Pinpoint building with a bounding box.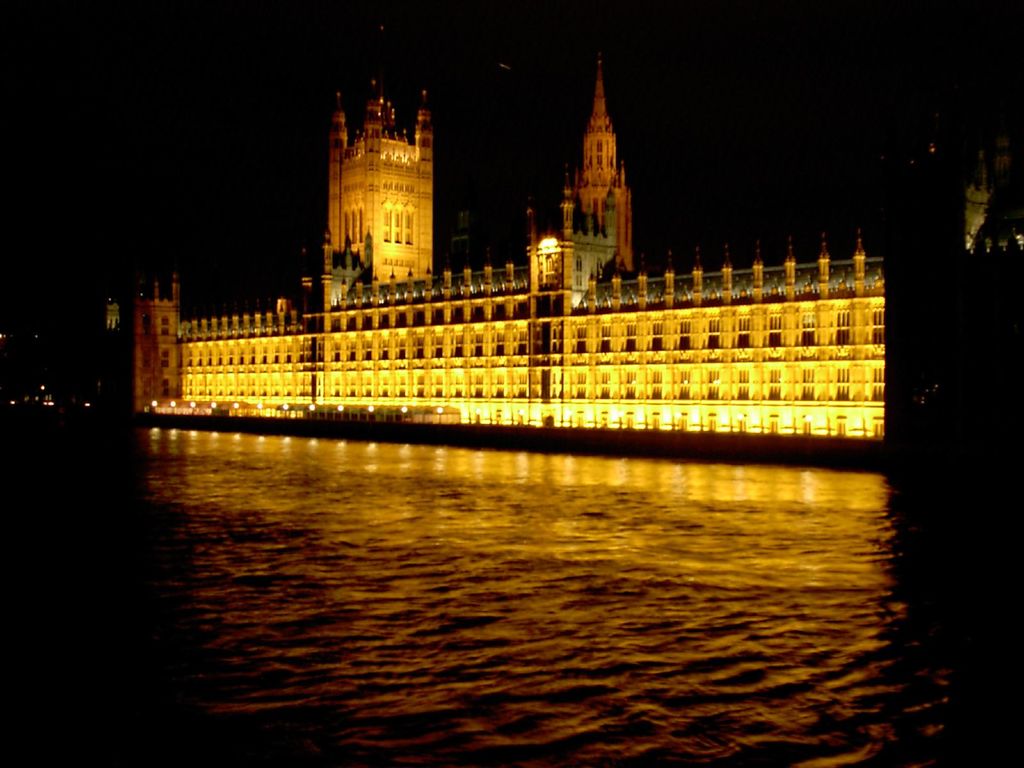
(x1=133, y1=173, x2=890, y2=444).
